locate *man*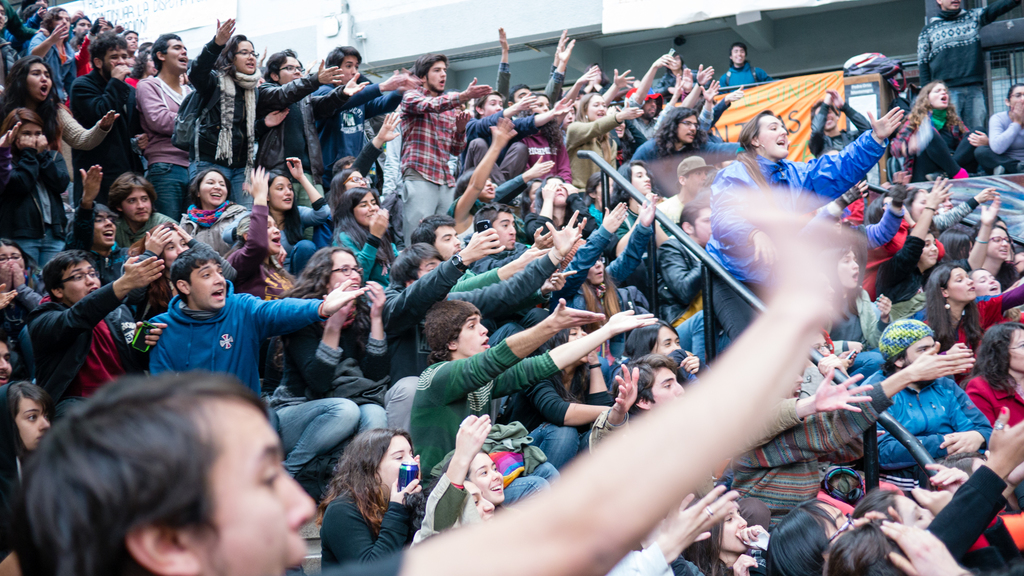
[803,89,874,183]
